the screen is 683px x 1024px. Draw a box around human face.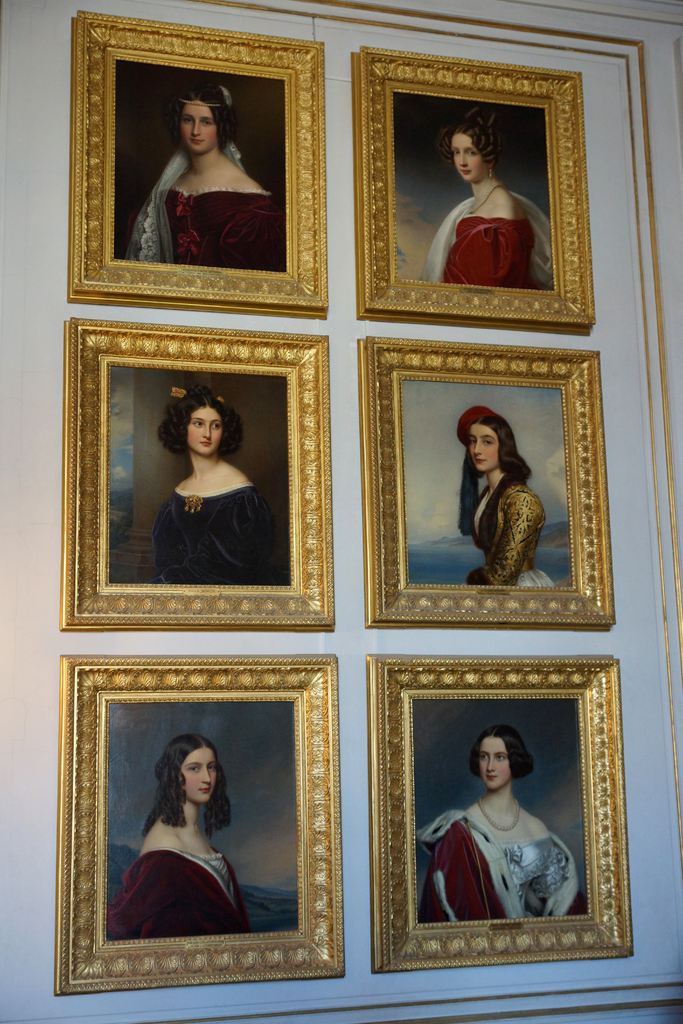
(182,400,222,454).
